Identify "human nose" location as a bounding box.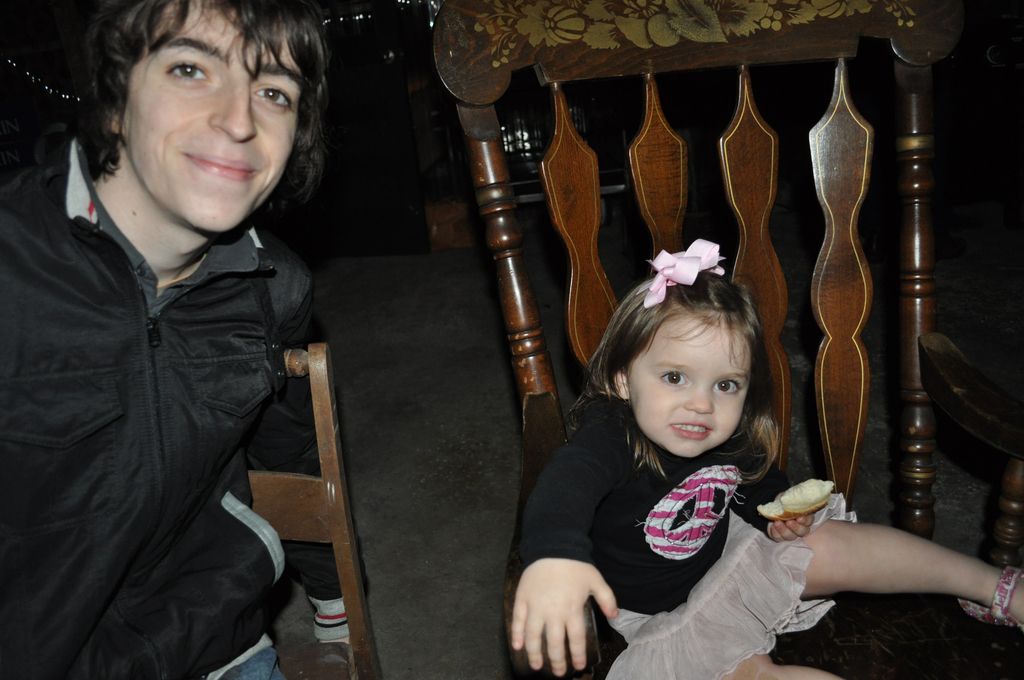
l=207, t=79, r=259, b=144.
